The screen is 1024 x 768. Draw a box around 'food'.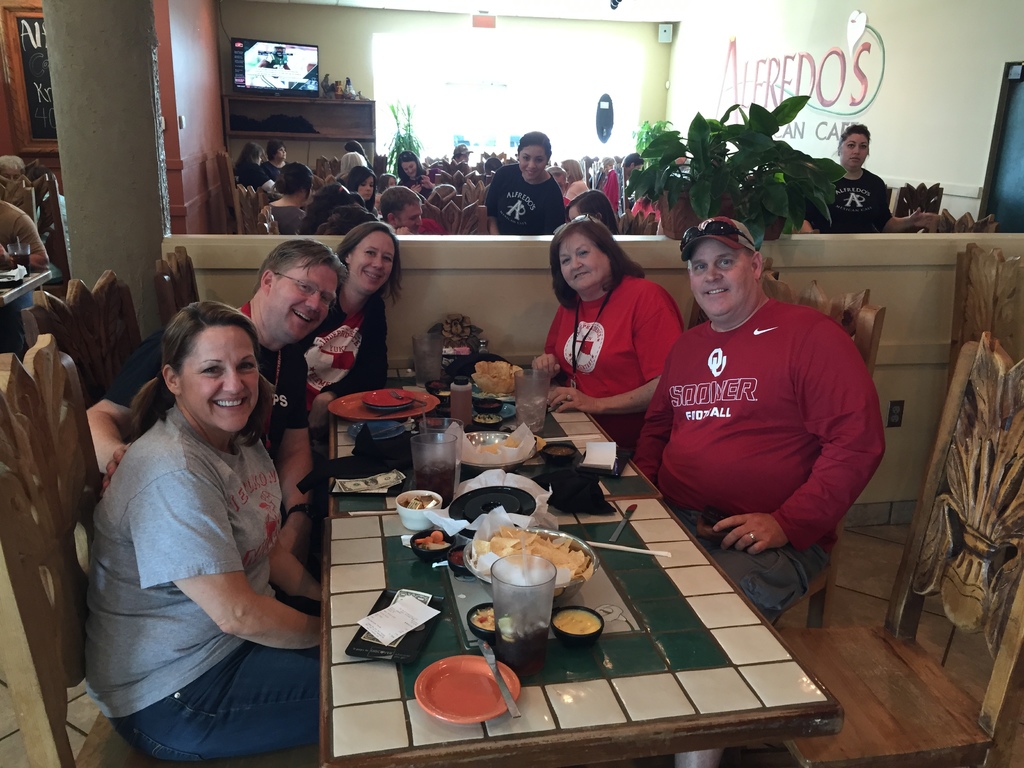
556, 609, 600, 634.
